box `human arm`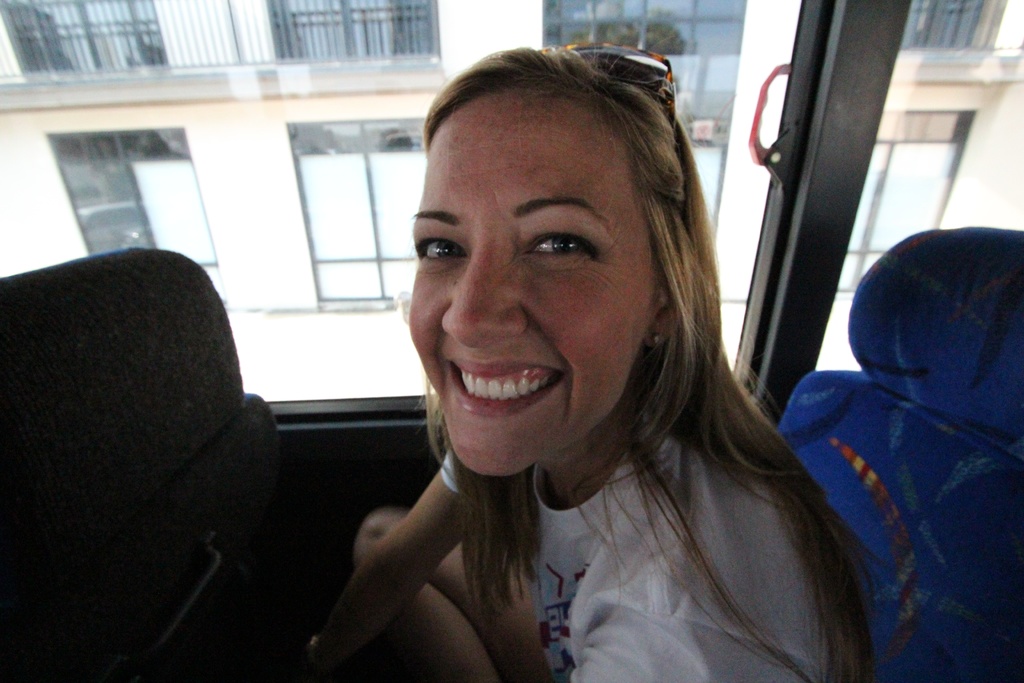
region(563, 534, 828, 678)
